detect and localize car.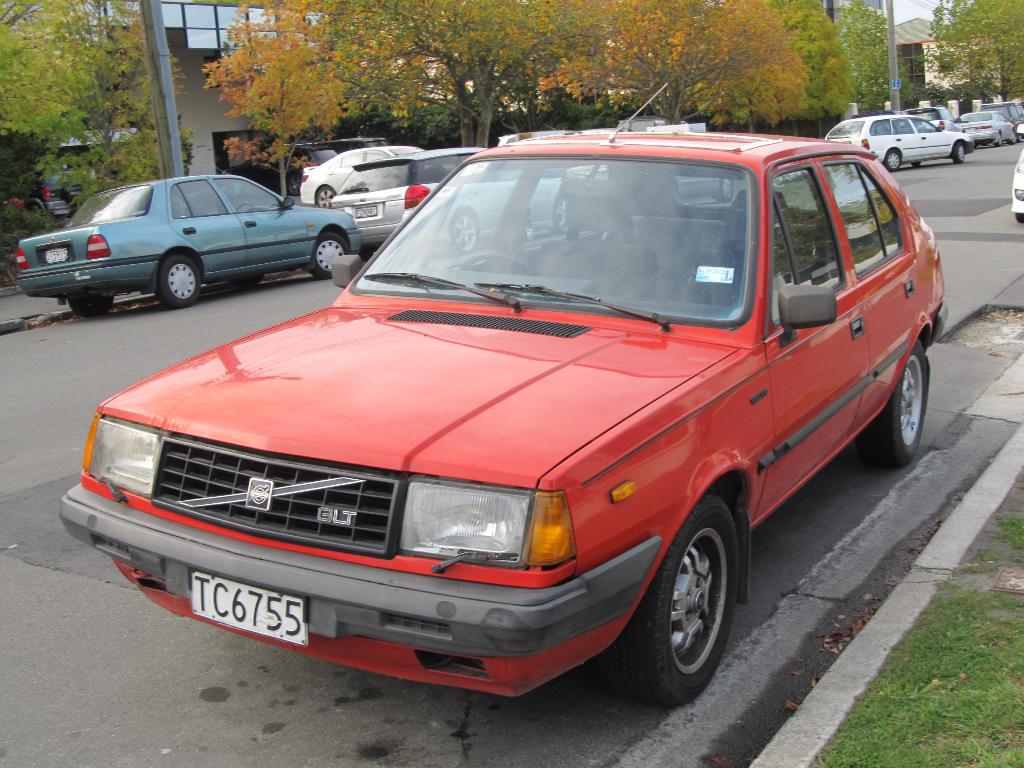
Localized at locate(298, 145, 457, 207).
